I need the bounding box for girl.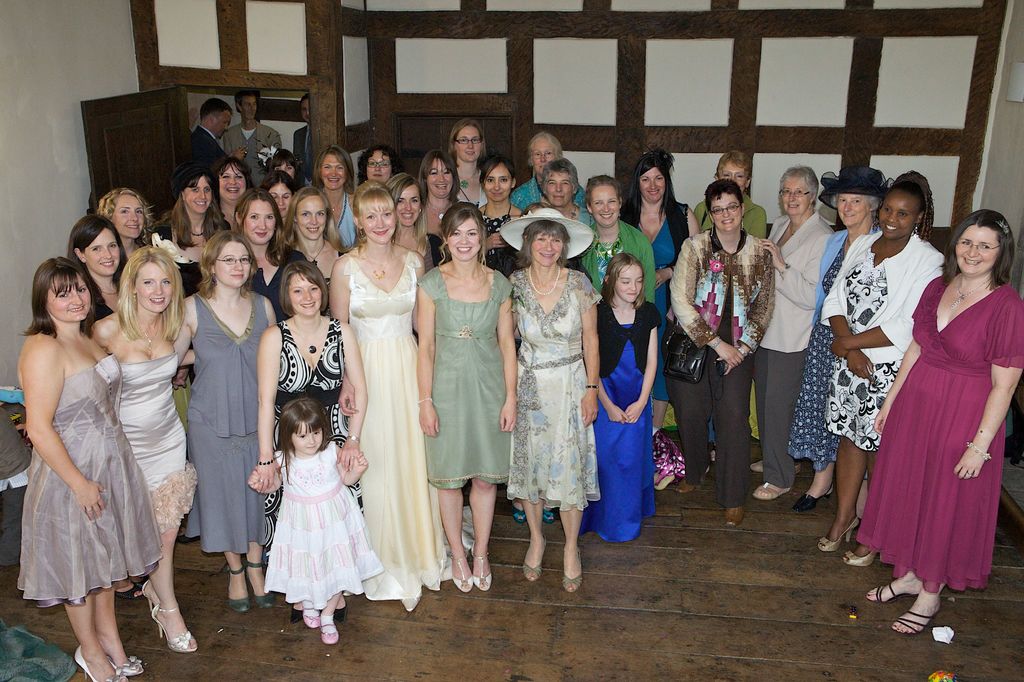
Here it is: rect(176, 231, 281, 605).
